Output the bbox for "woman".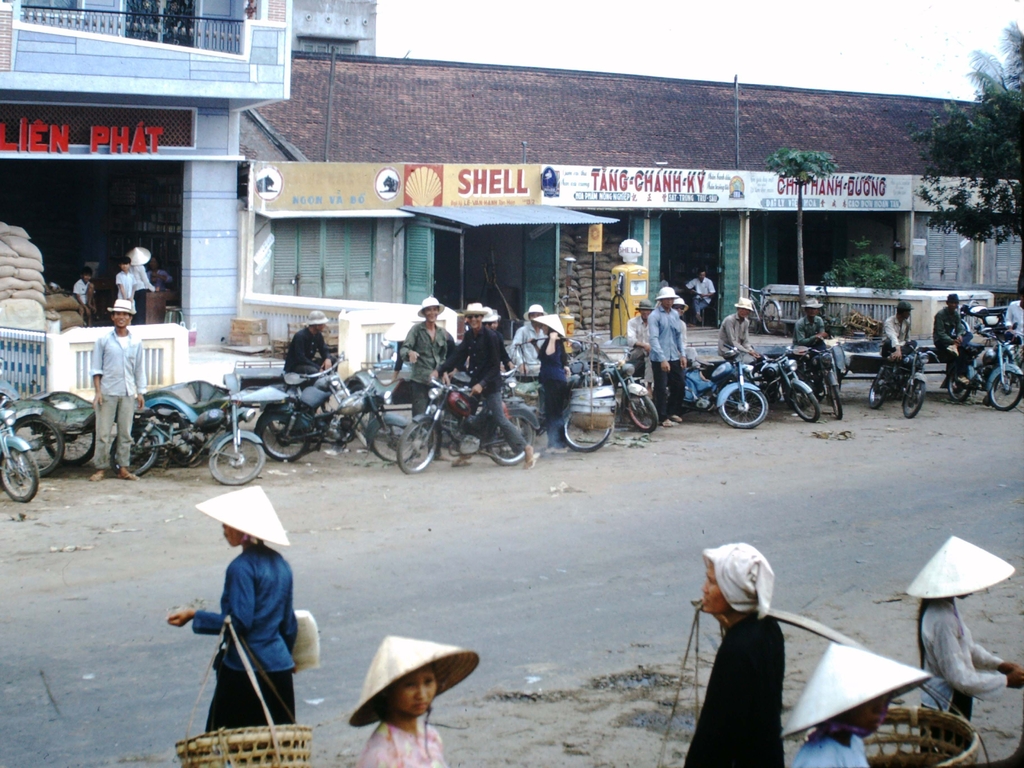
select_region(919, 532, 1023, 757).
